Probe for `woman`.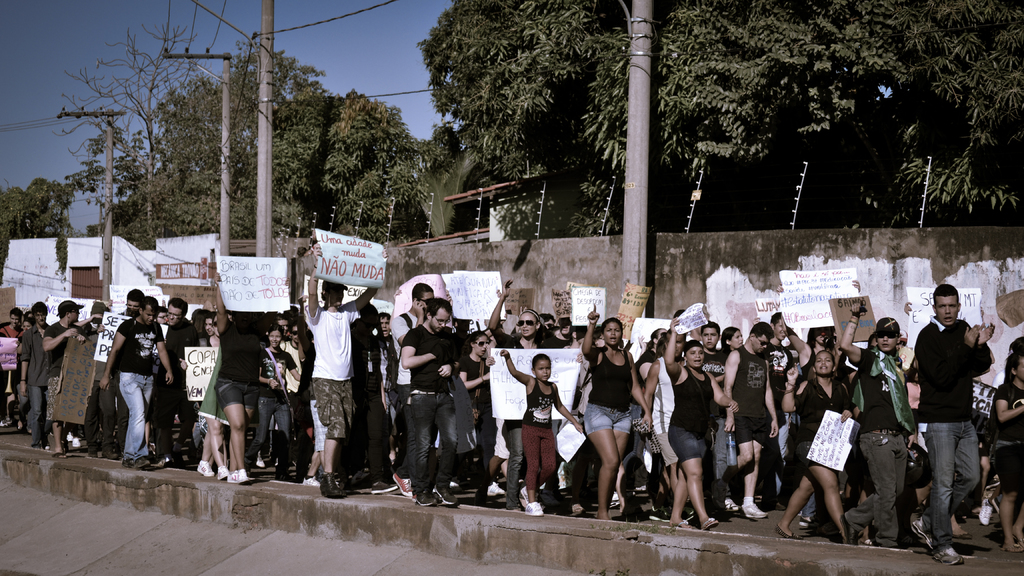
Probe result: [x1=774, y1=352, x2=851, y2=543].
